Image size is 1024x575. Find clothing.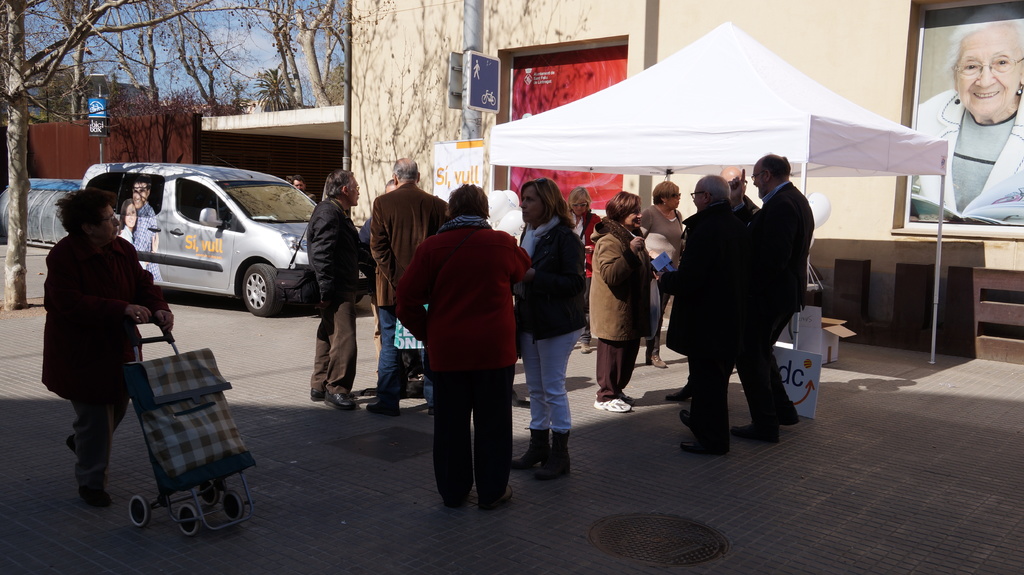
(left=590, top=337, right=637, bottom=407).
